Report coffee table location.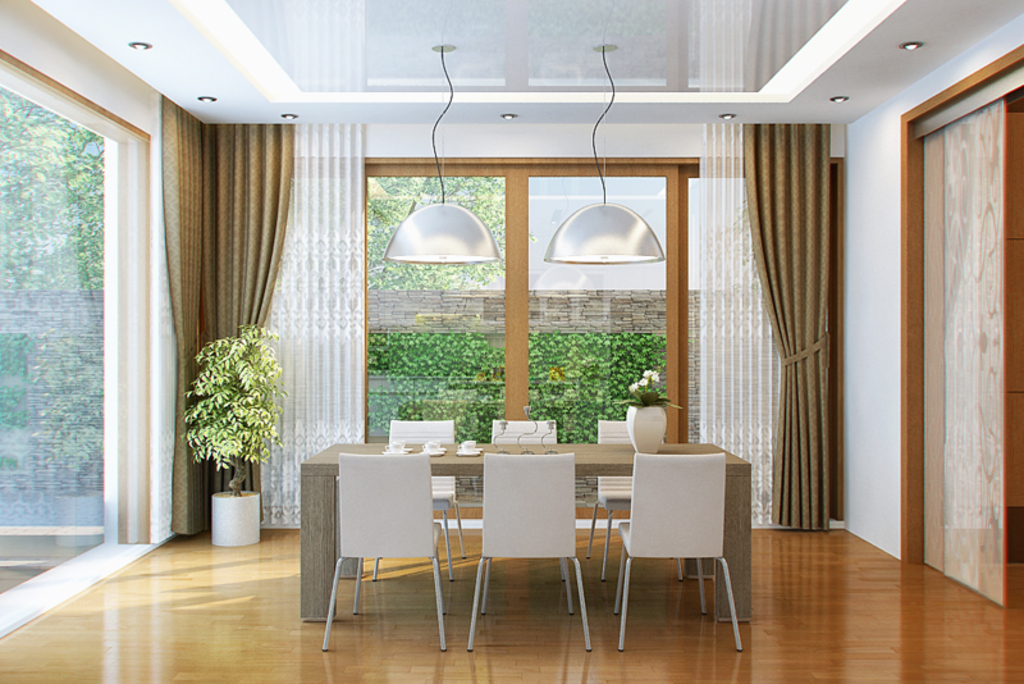
Report: [x1=302, y1=443, x2=751, y2=619].
